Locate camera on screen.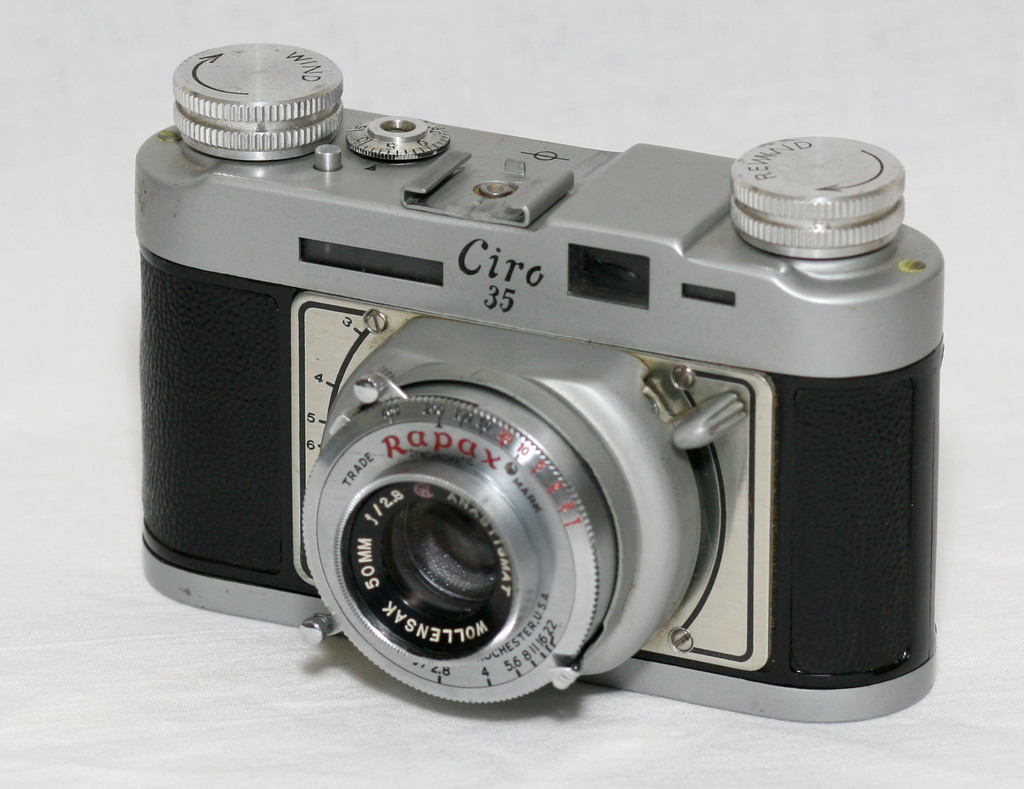
On screen at 133,36,948,727.
